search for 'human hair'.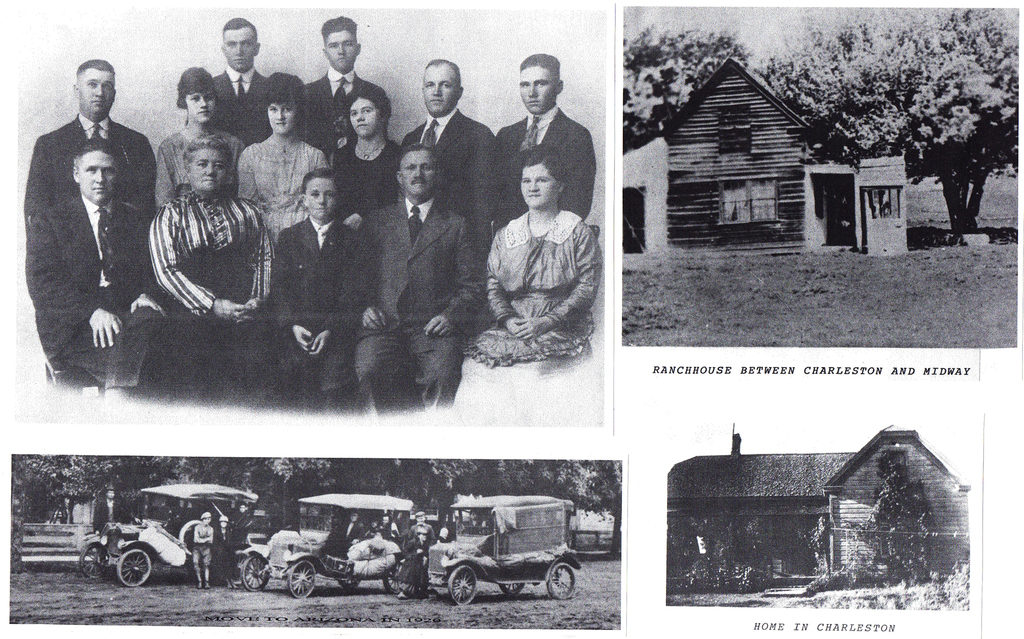
Found at Rect(426, 57, 461, 79).
